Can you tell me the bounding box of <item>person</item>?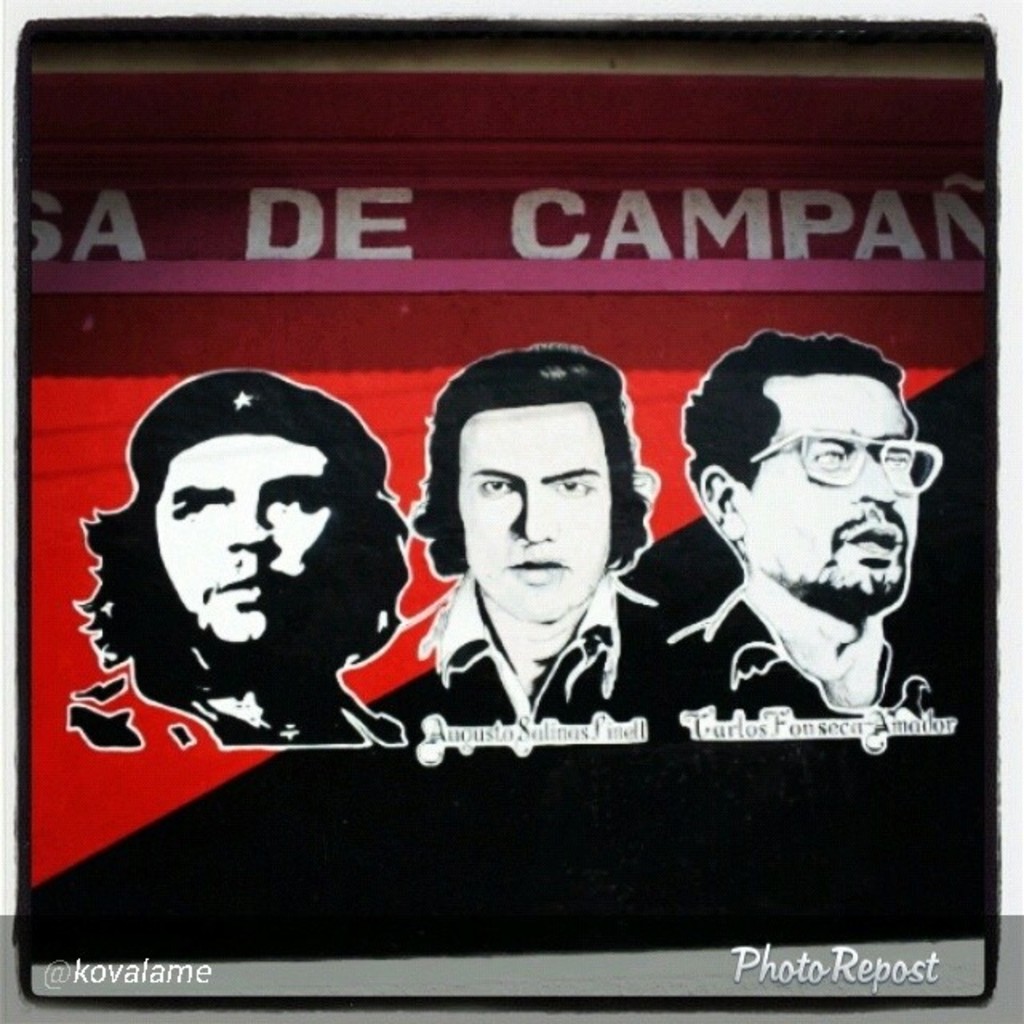
select_region(683, 333, 938, 730).
